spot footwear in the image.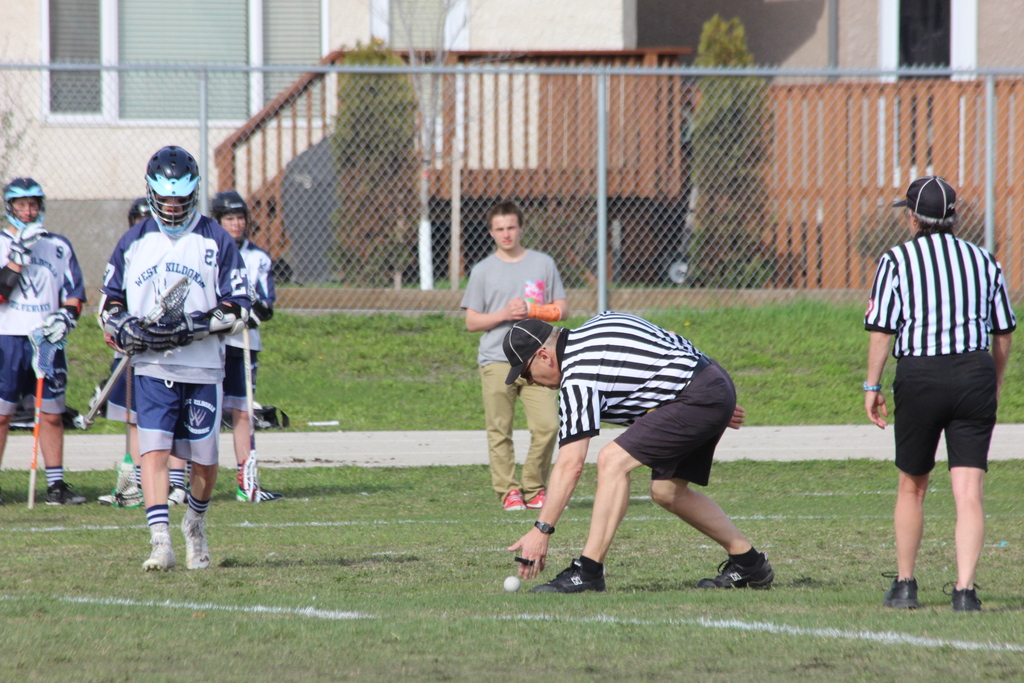
footwear found at <bbox>180, 513, 212, 573</bbox>.
